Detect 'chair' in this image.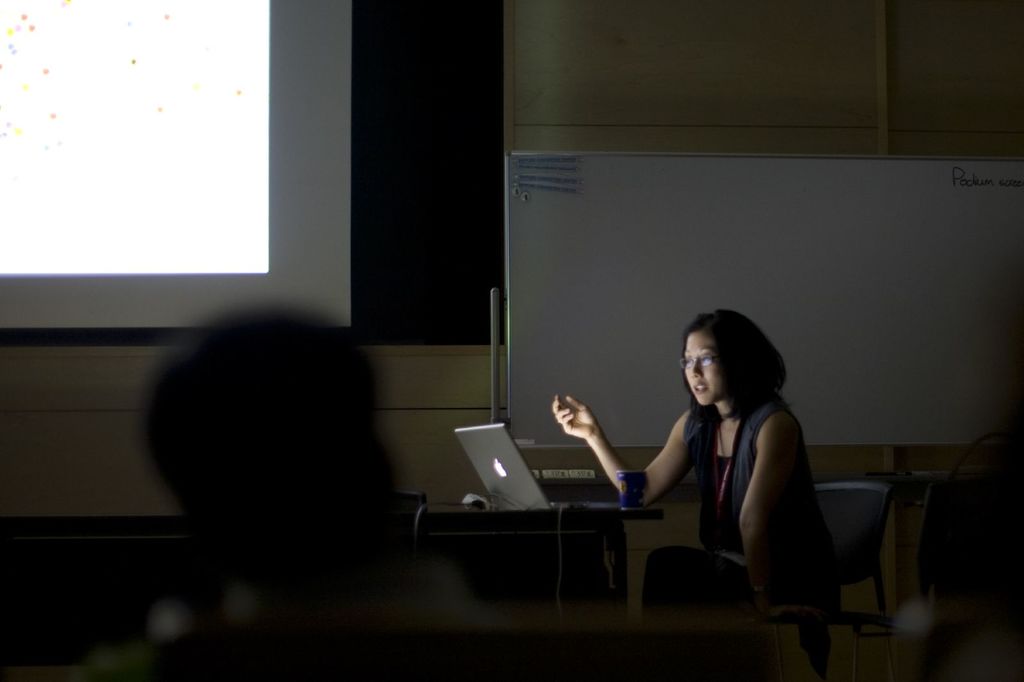
Detection: {"x1": 762, "y1": 477, "x2": 899, "y2": 679}.
